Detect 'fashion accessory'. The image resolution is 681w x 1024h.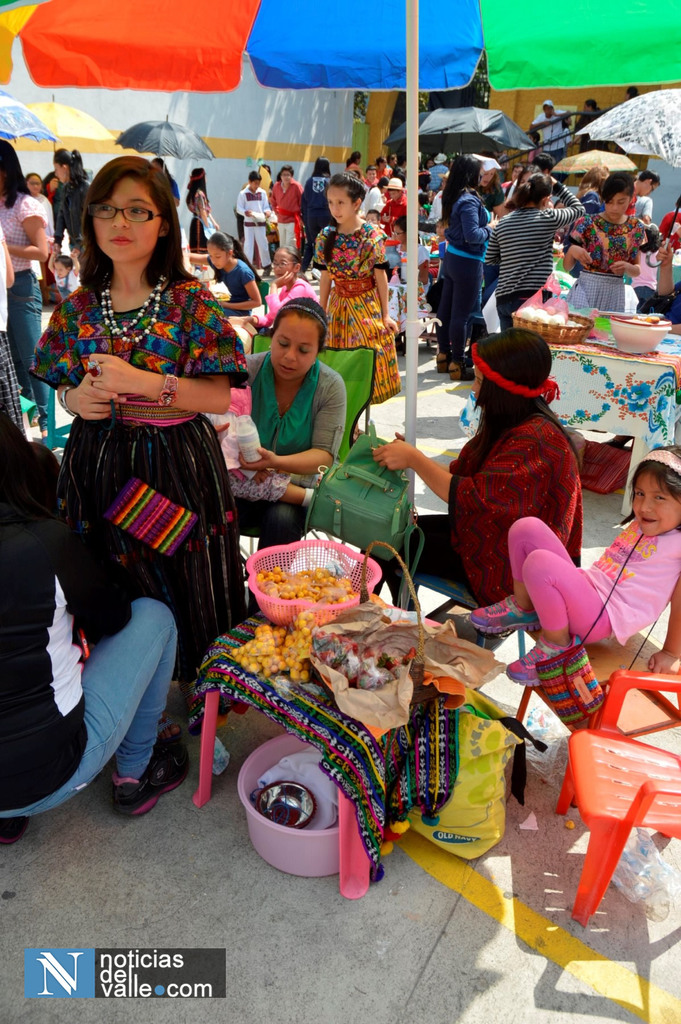
left=102, top=273, right=169, bottom=342.
